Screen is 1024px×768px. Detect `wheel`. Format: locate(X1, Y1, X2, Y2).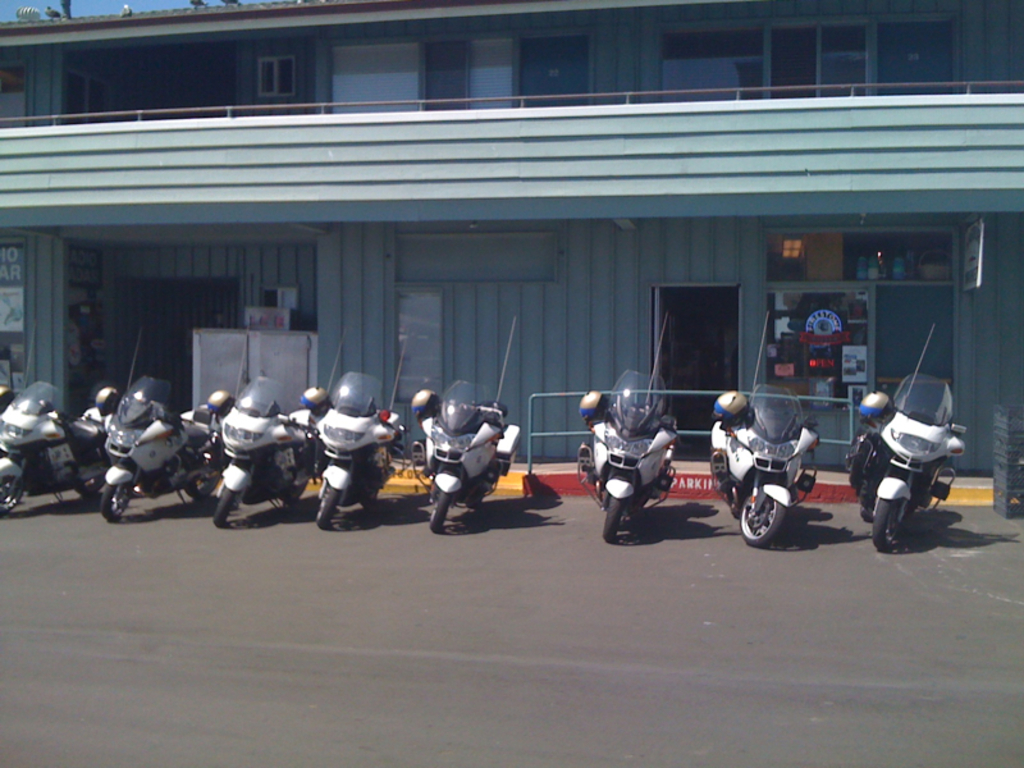
locate(872, 499, 899, 552).
